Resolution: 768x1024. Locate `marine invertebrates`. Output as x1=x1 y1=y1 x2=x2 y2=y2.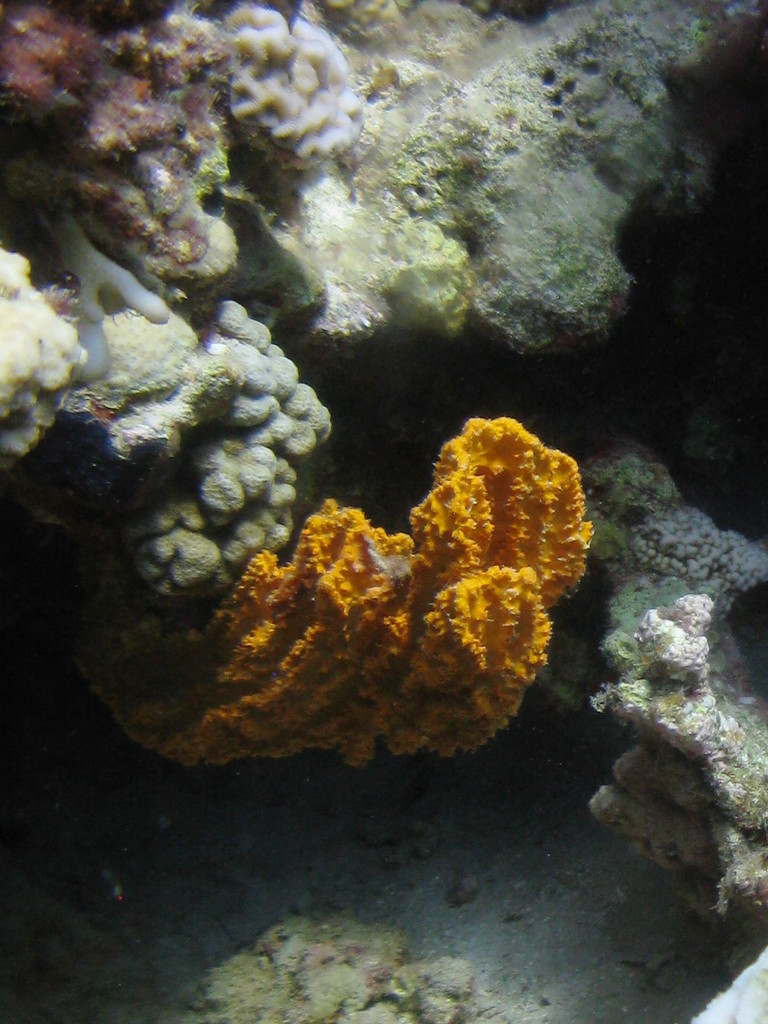
x1=163 y1=4 x2=367 y2=169.
